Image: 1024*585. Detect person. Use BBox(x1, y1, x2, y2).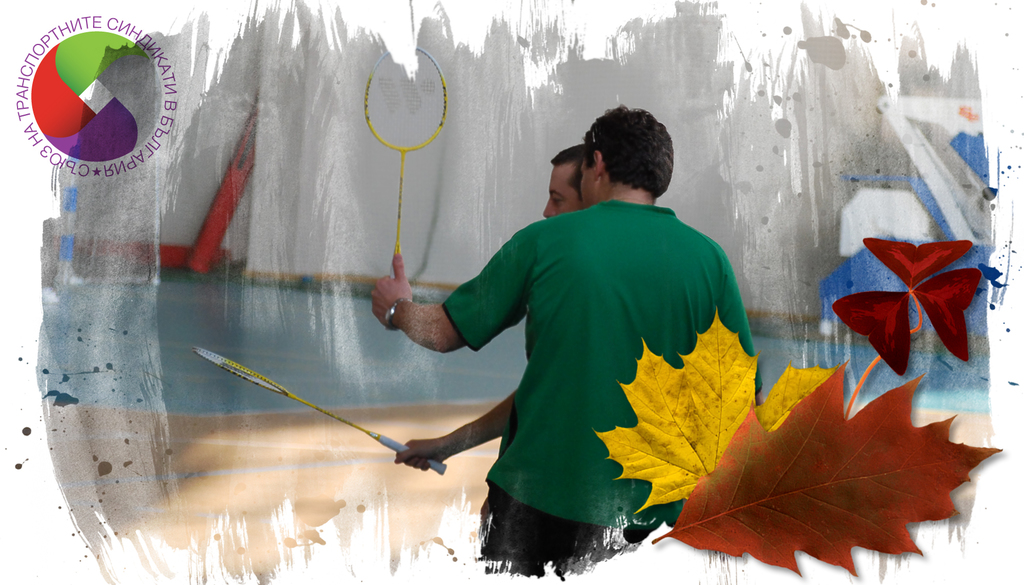
BBox(367, 103, 770, 573).
